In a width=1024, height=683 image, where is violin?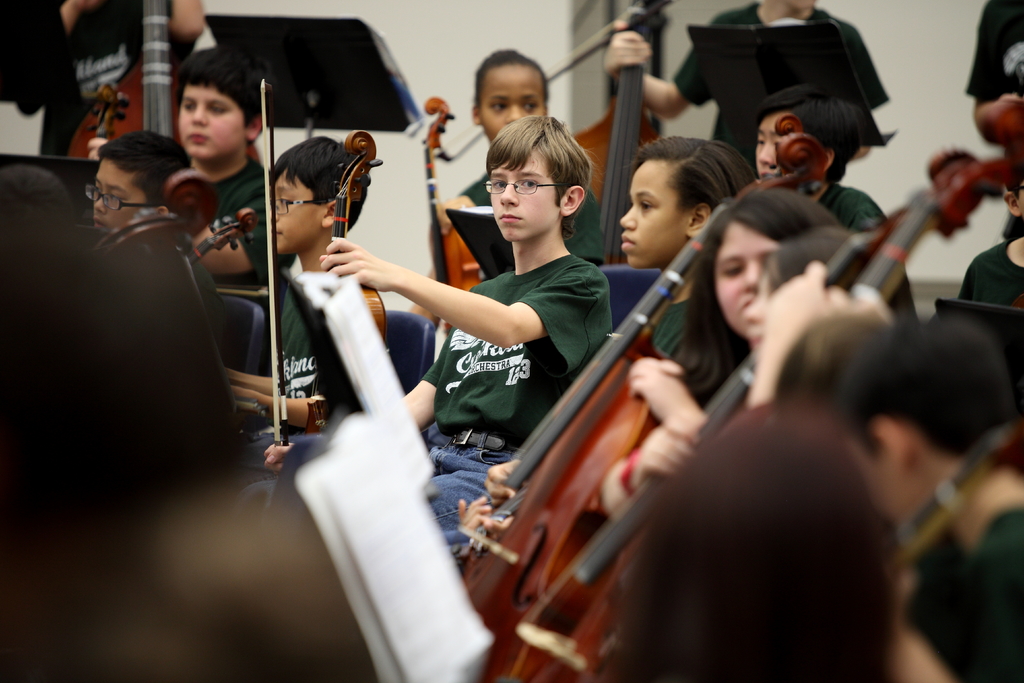
(x1=252, y1=80, x2=297, y2=450).
